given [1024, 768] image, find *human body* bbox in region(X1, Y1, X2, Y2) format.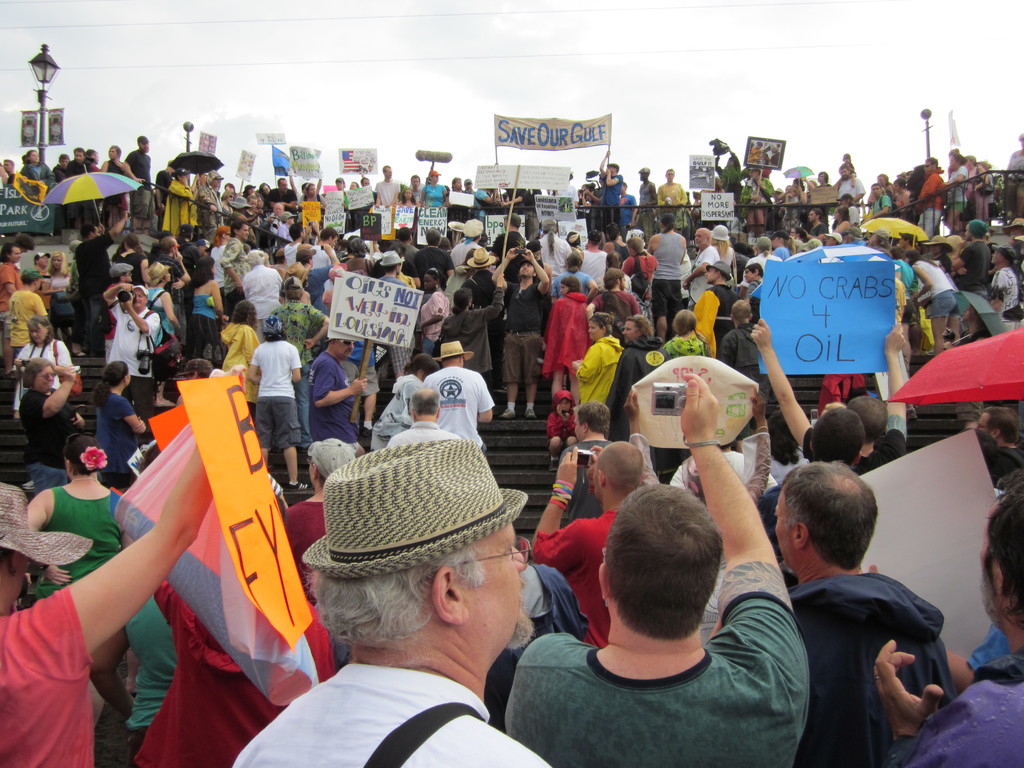
region(645, 211, 687, 339).
